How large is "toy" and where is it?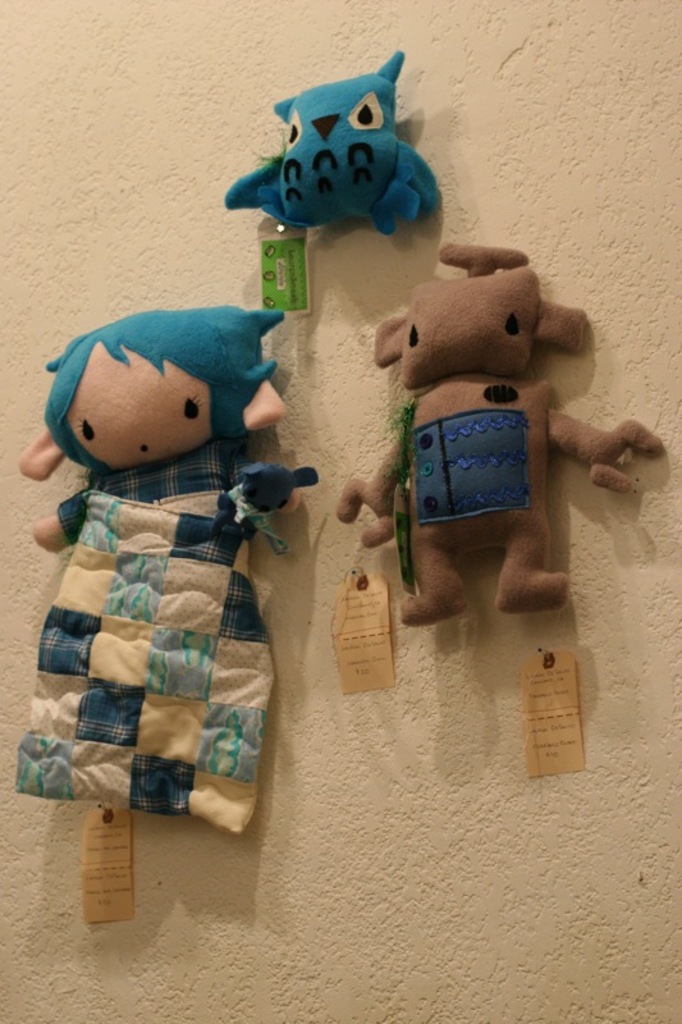
Bounding box: box(224, 51, 441, 237).
